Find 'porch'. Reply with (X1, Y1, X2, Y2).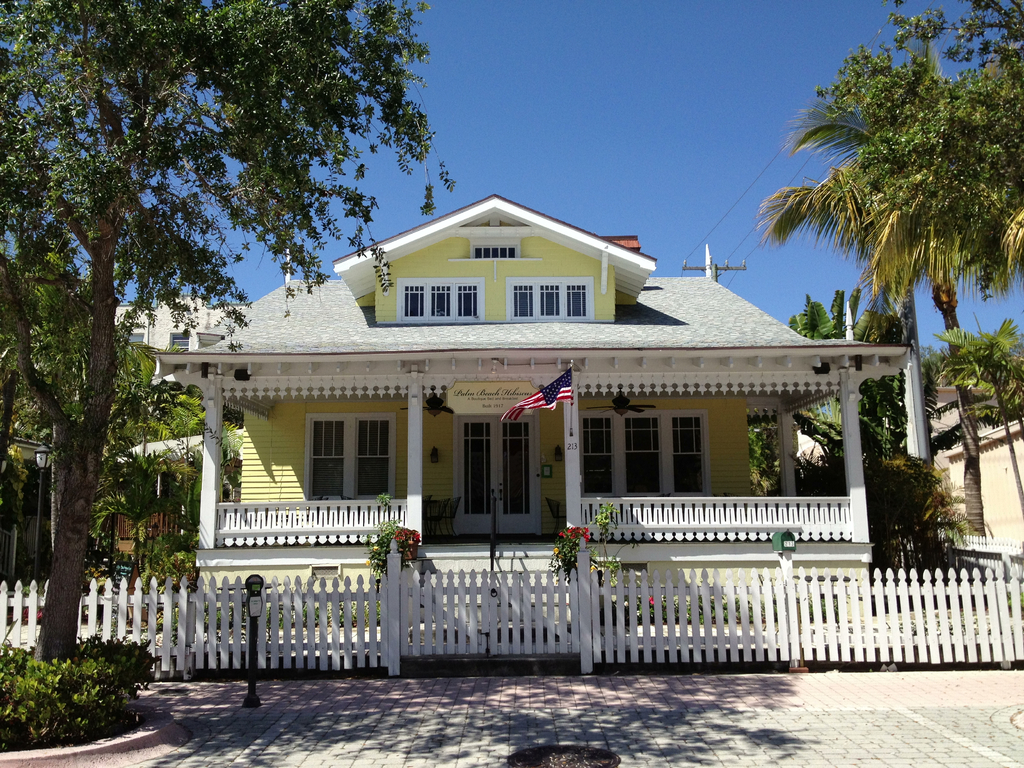
(207, 491, 857, 545).
